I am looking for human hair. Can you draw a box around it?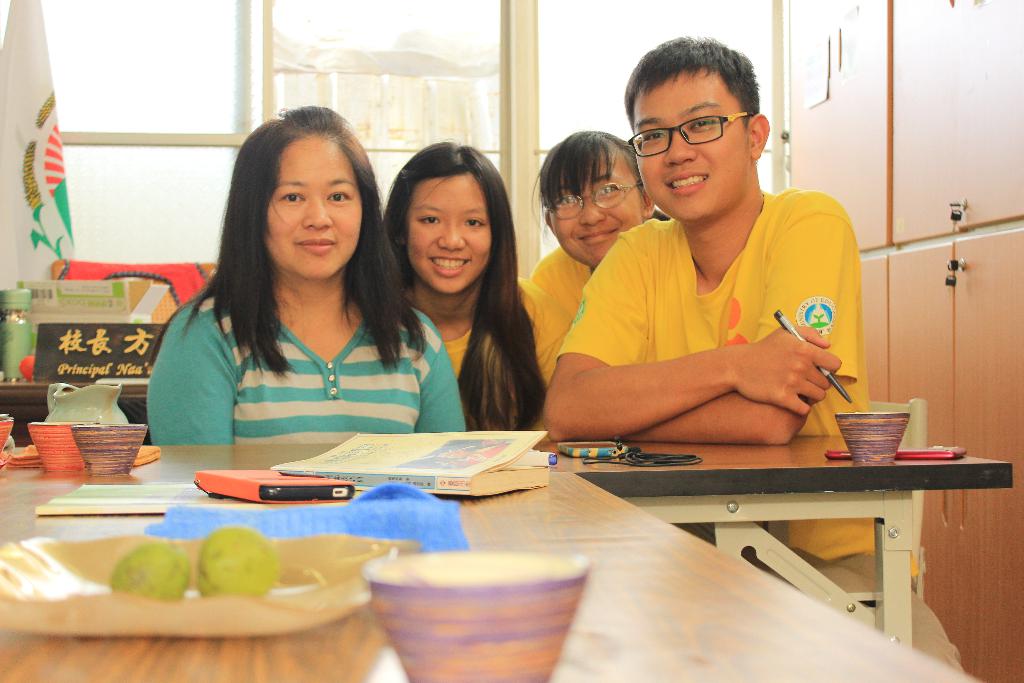
Sure, the bounding box is l=380, t=135, r=550, b=434.
